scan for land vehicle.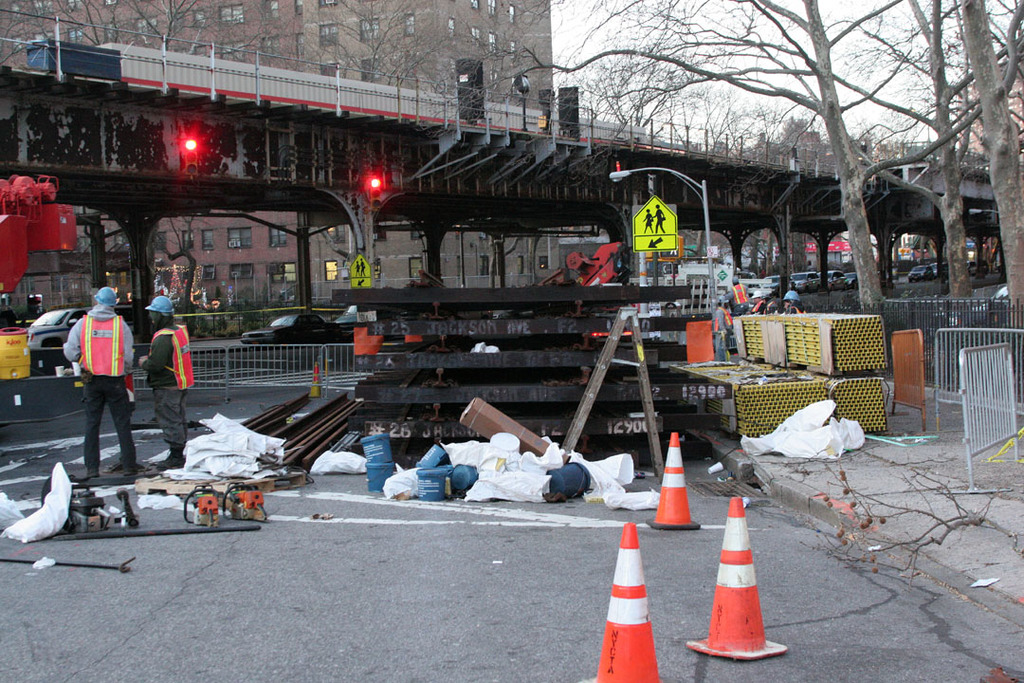
Scan result: bbox=[246, 305, 352, 334].
